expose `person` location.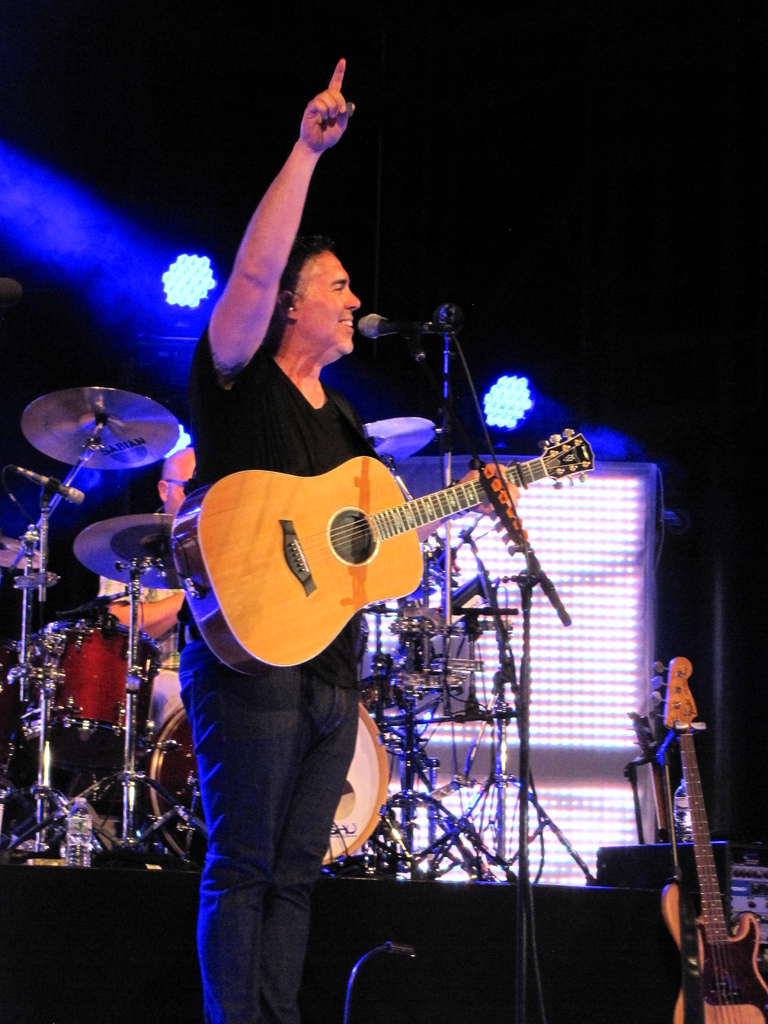
Exposed at <region>98, 445, 195, 735</region>.
